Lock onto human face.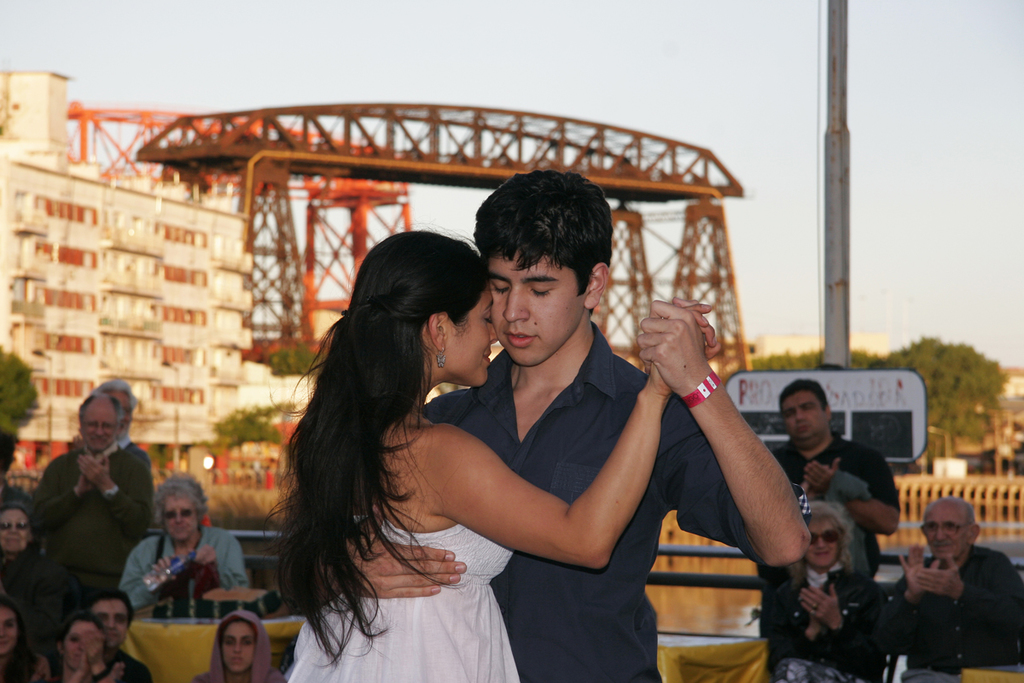
Locked: <box>0,614,16,659</box>.
